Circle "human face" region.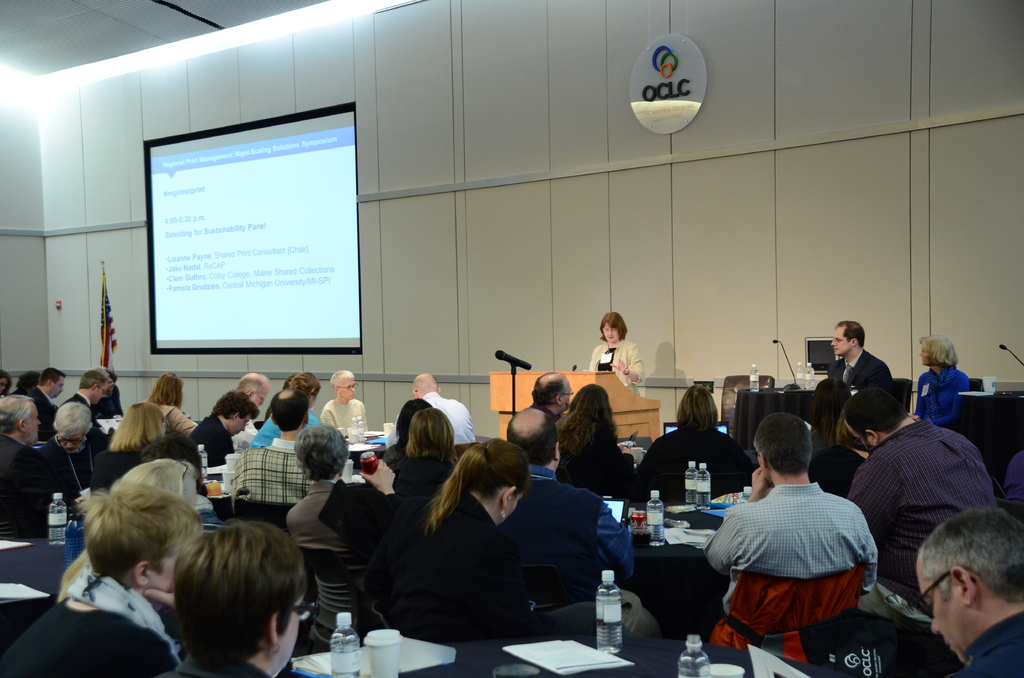
Region: rect(341, 379, 355, 400).
